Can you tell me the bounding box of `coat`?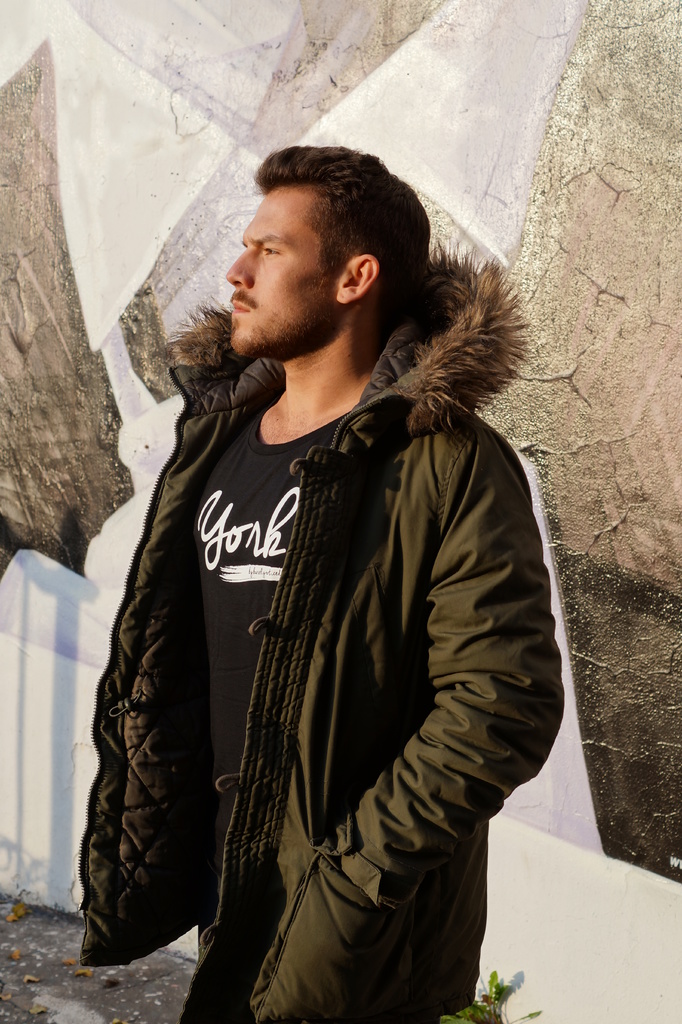
x1=98, y1=334, x2=450, y2=1007.
